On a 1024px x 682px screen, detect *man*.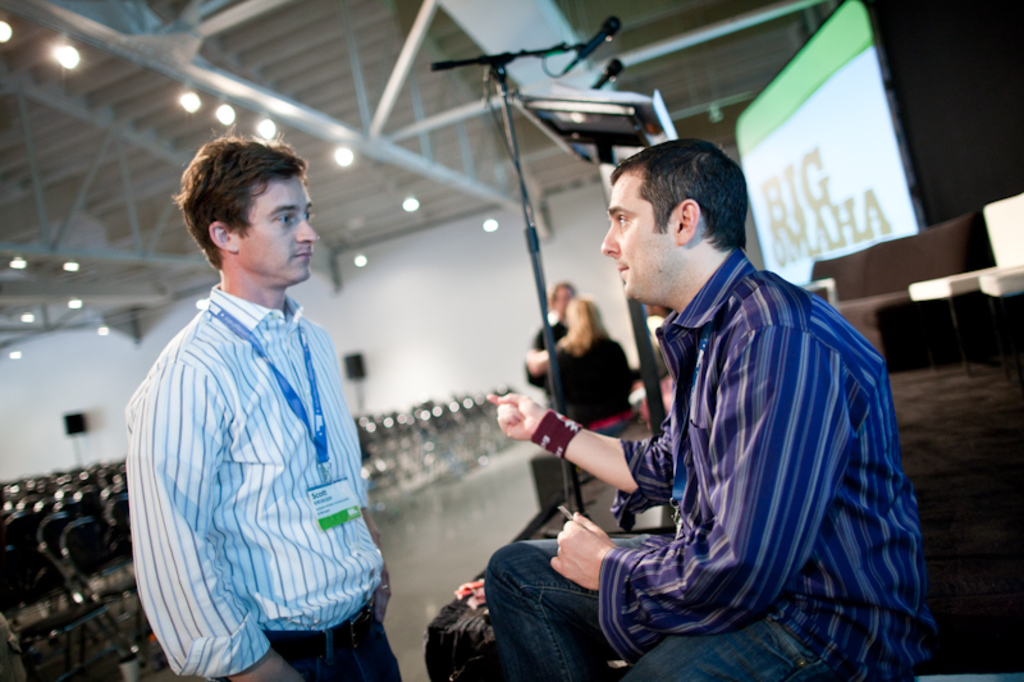
(x1=520, y1=273, x2=580, y2=402).
